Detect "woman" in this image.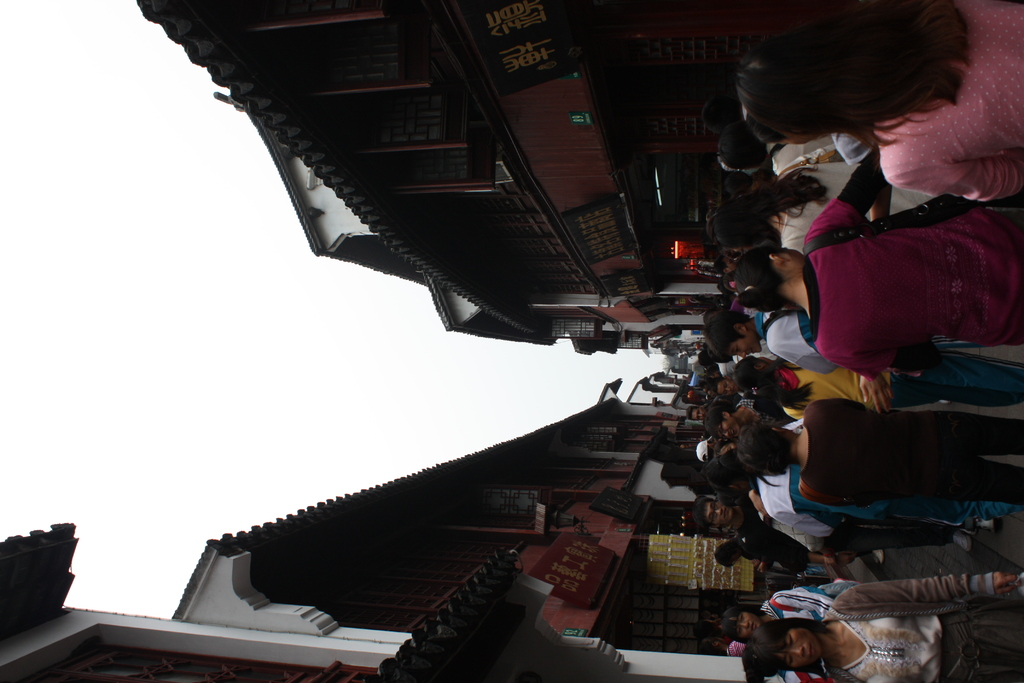
Detection: [738, 399, 1023, 497].
